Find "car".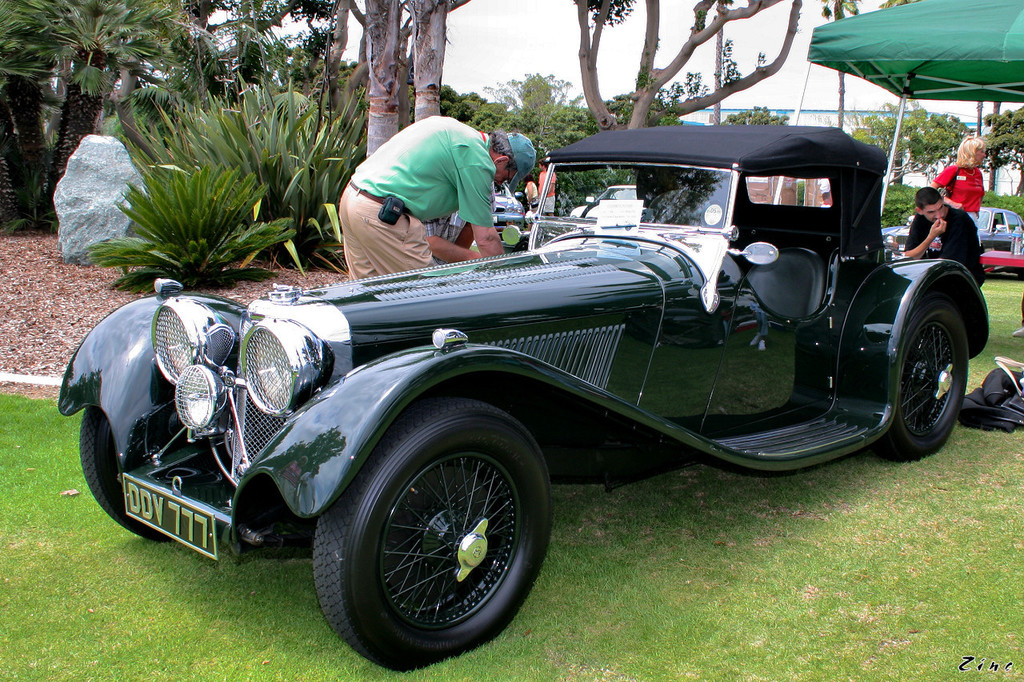
495:184:526:253.
